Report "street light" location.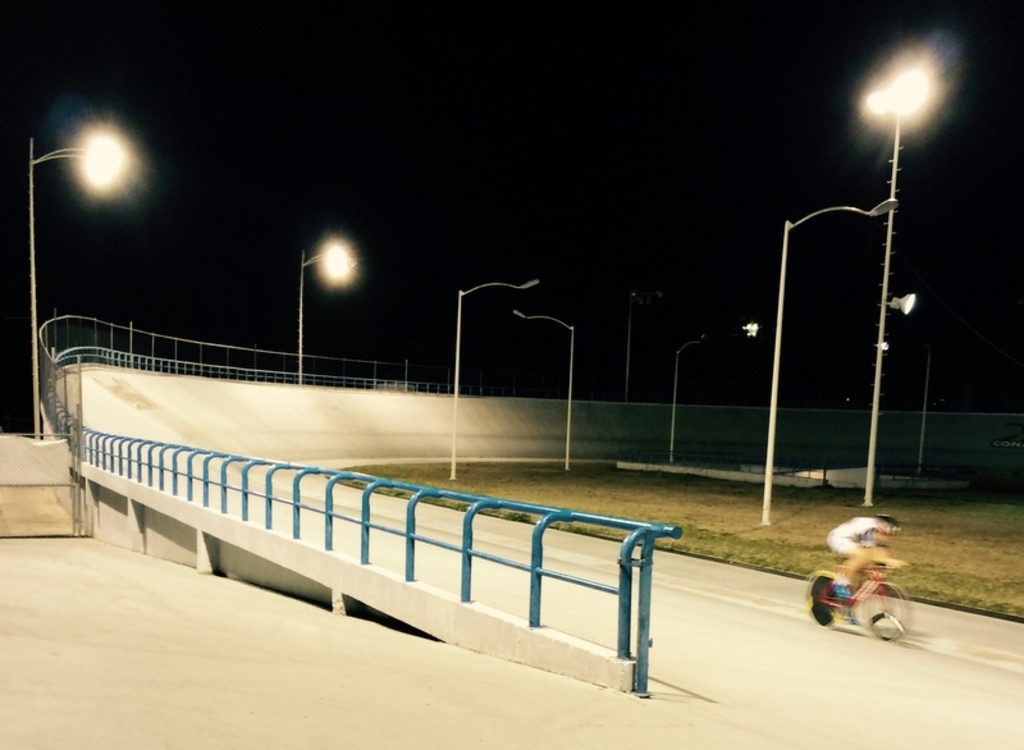
Report: 672,335,709,453.
